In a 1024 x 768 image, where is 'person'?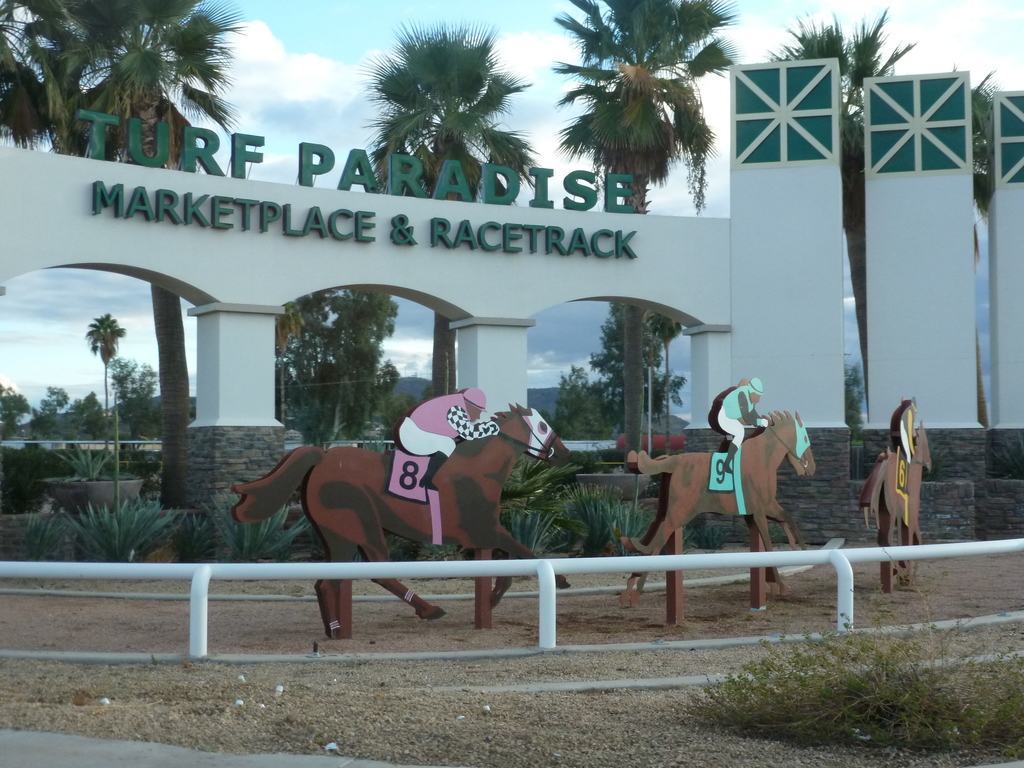
pyautogui.locateOnScreen(716, 379, 771, 468).
